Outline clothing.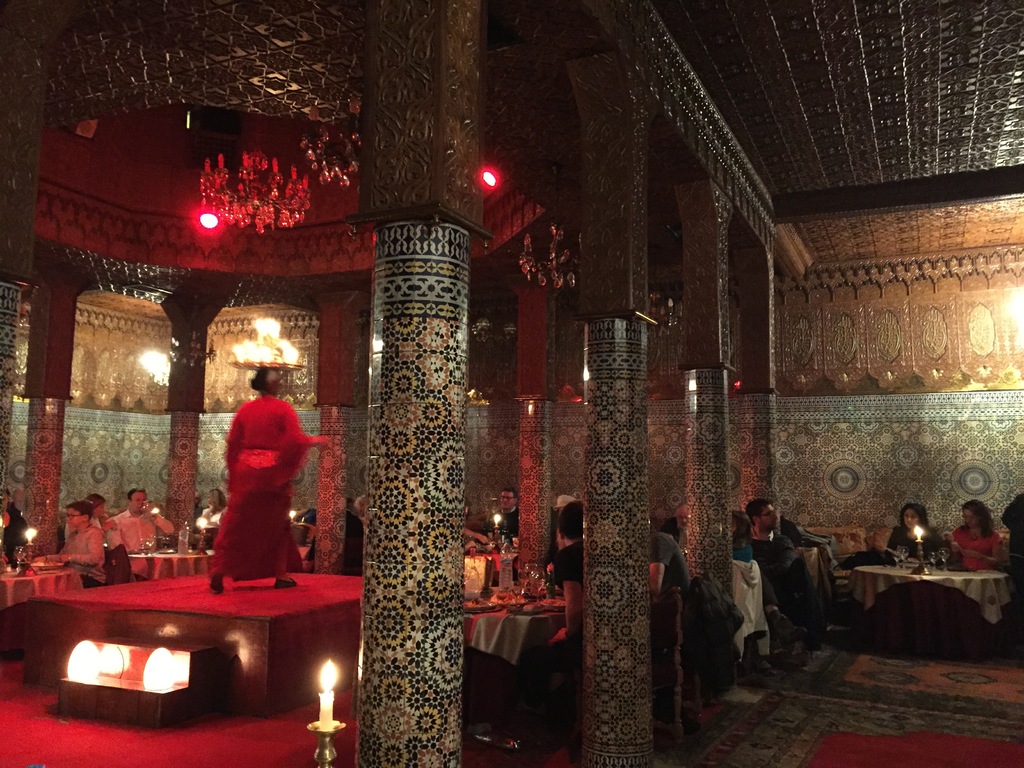
Outline: 949:524:1004:567.
